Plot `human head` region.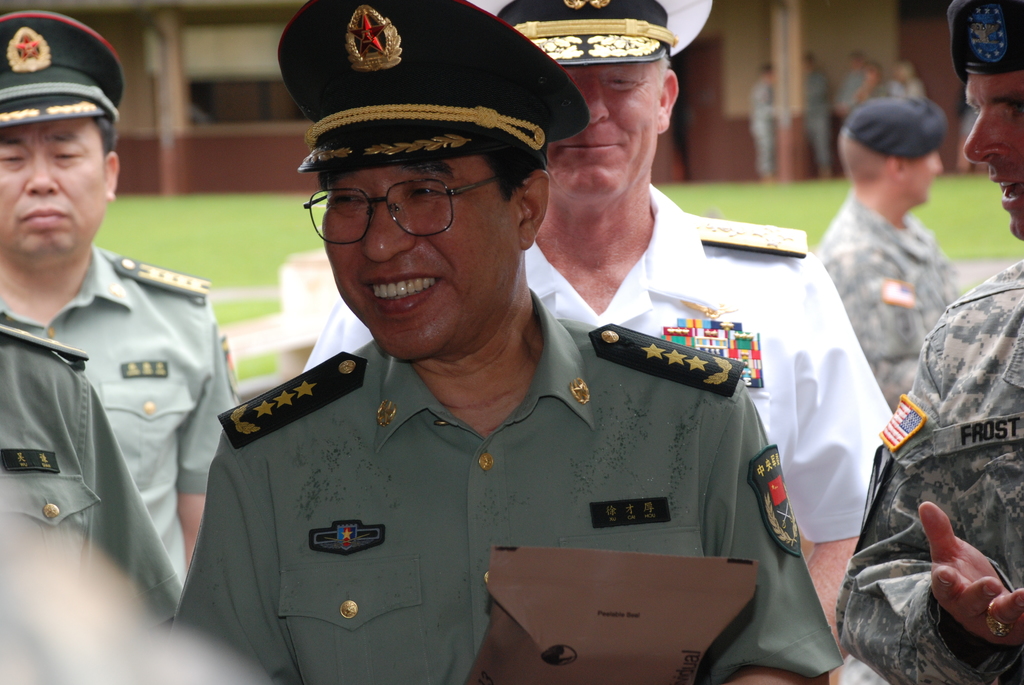
Plotted at <region>805, 50, 817, 71</region>.
